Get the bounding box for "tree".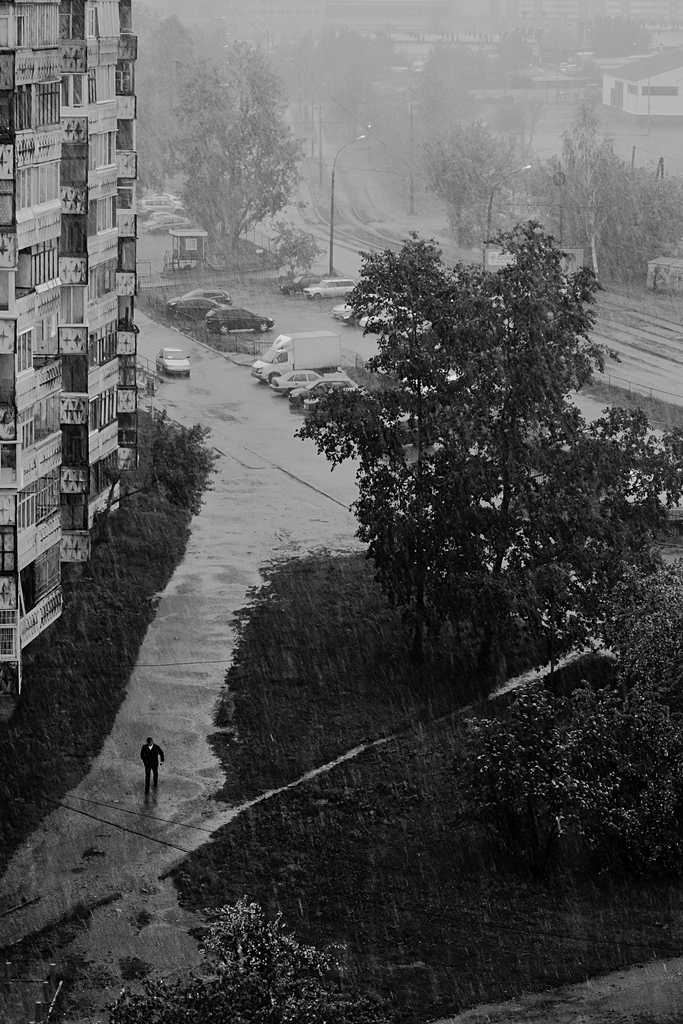
(115,17,191,199).
